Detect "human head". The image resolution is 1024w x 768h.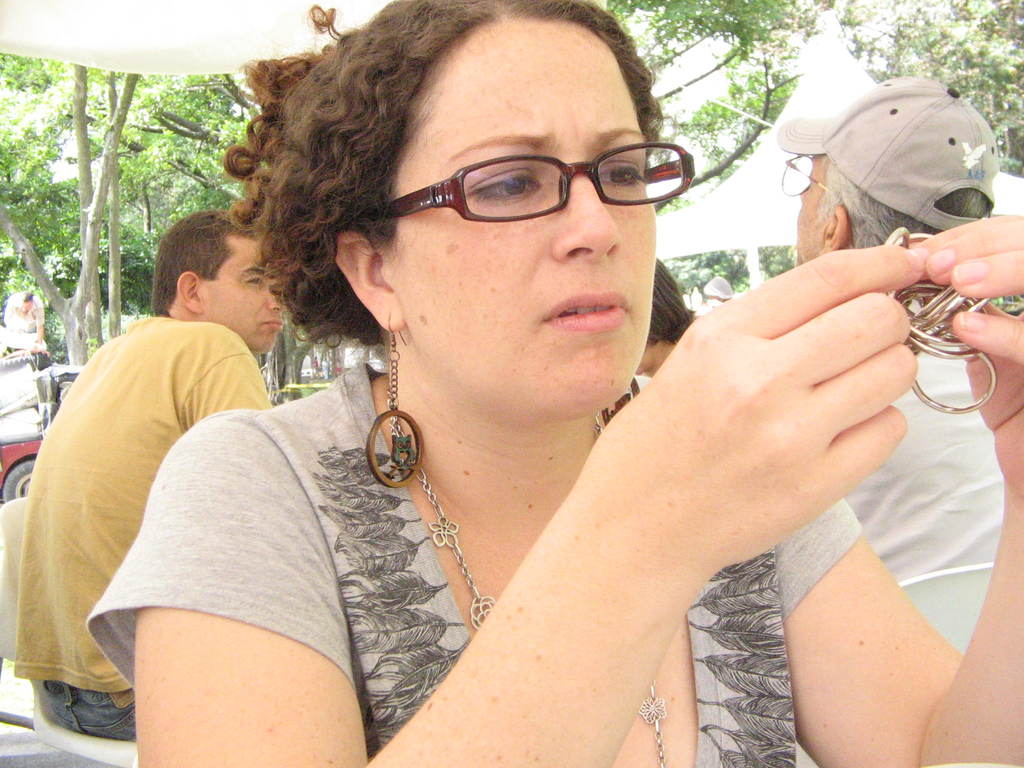
[x1=17, y1=290, x2=33, y2=310].
